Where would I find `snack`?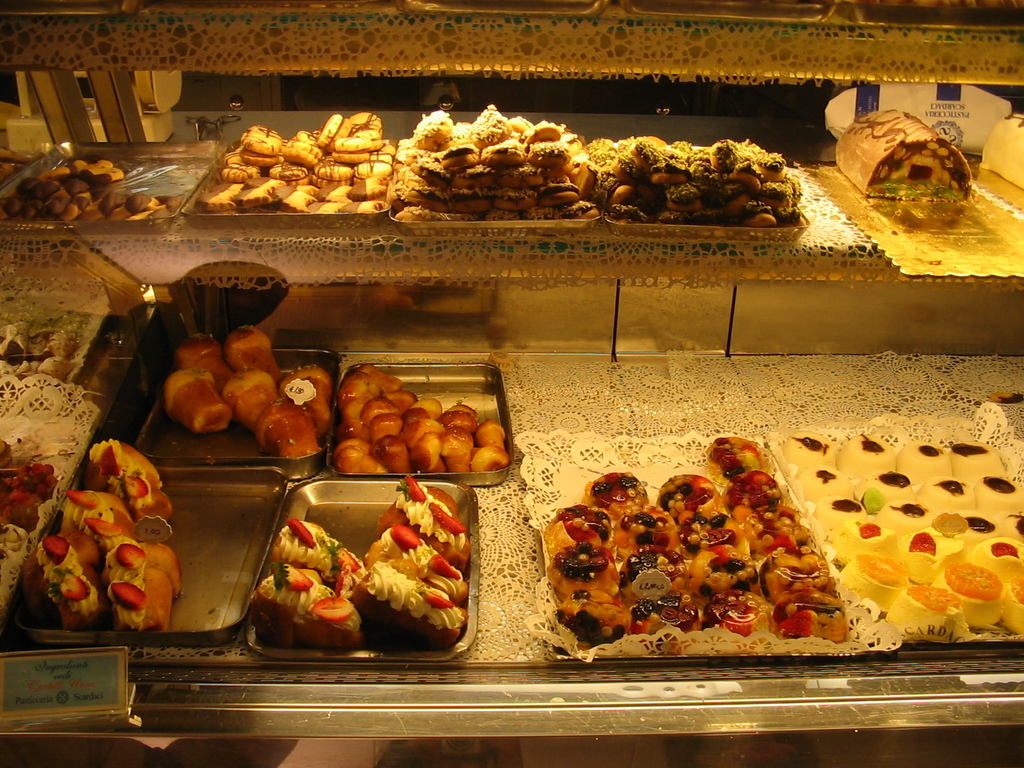
At bbox(547, 495, 618, 547).
